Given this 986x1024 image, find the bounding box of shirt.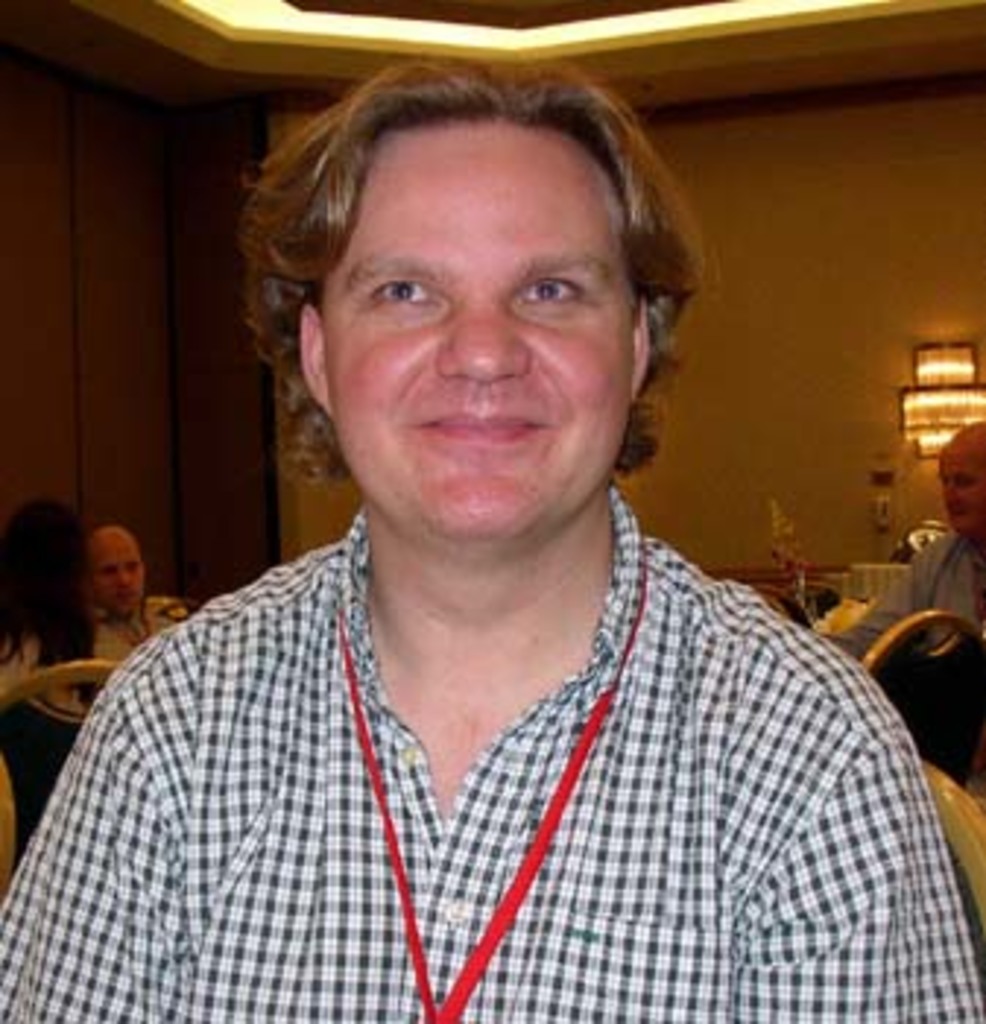
x1=828 y1=530 x2=980 y2=667.
